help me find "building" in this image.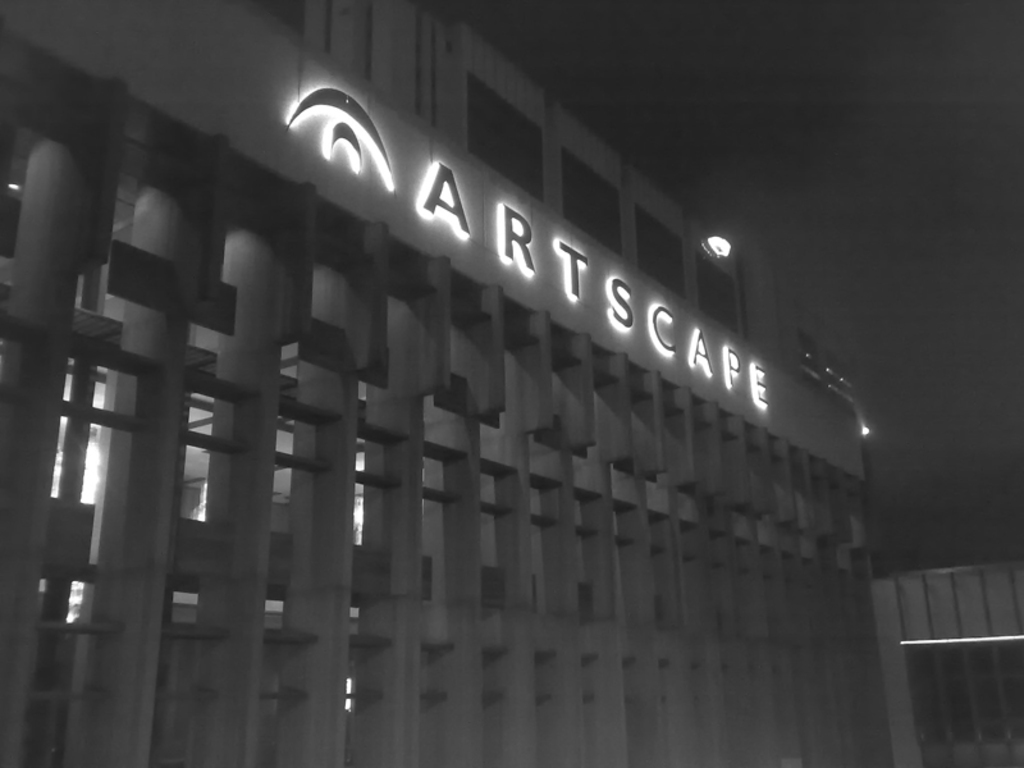
Found it: detection(0, 0, 897, 767).
